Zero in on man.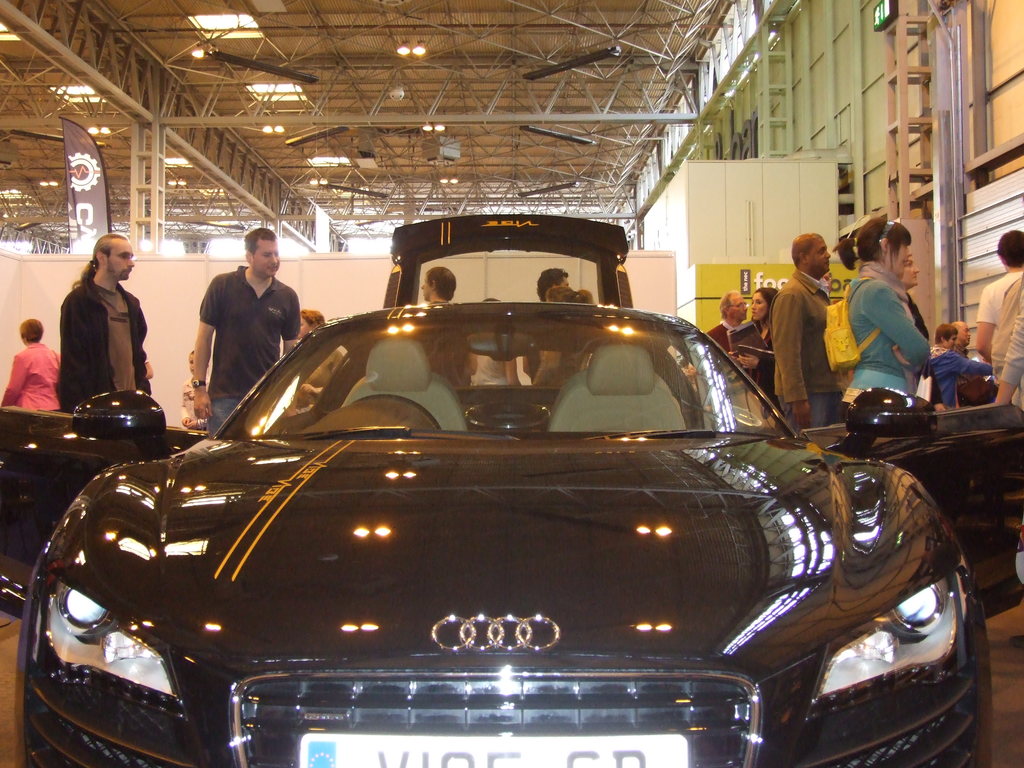
Zeroed in: locate(977, 236, 1023, 363).
